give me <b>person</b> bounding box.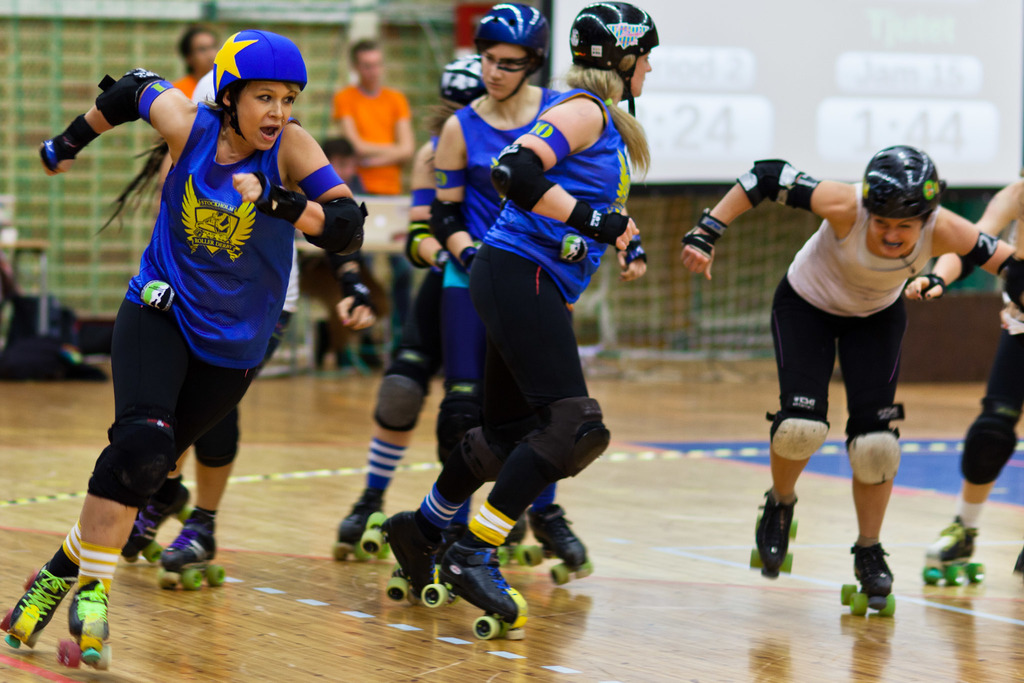
{"x1": 685, "y1": 143, "x2": 1023, "y2": 599}.
